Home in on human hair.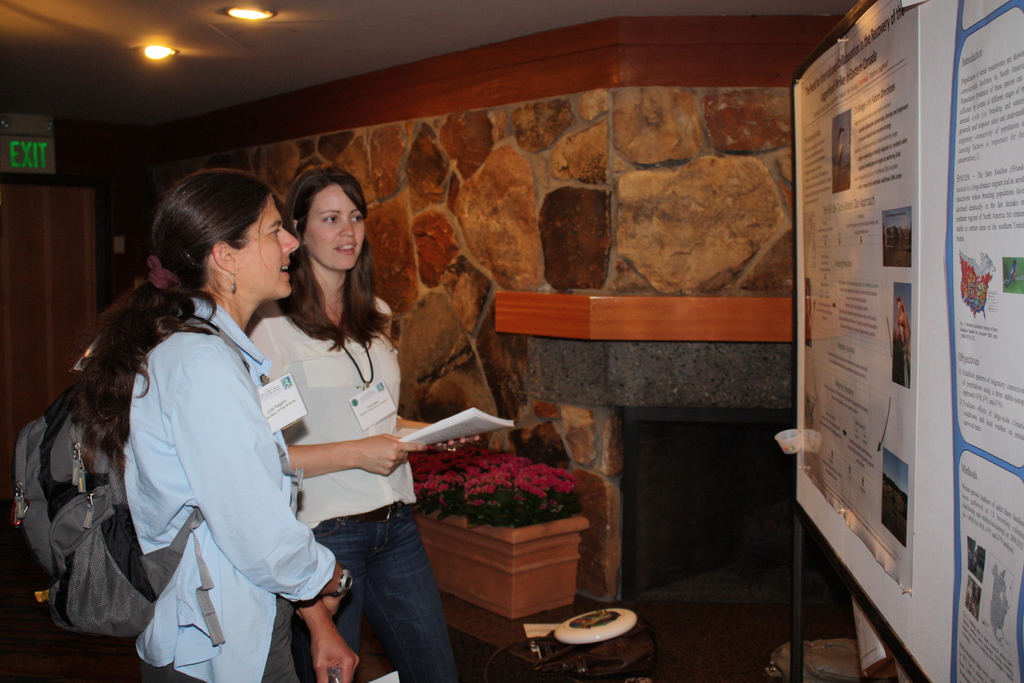
Homed in at BBox(275, 165, 376, 363).
